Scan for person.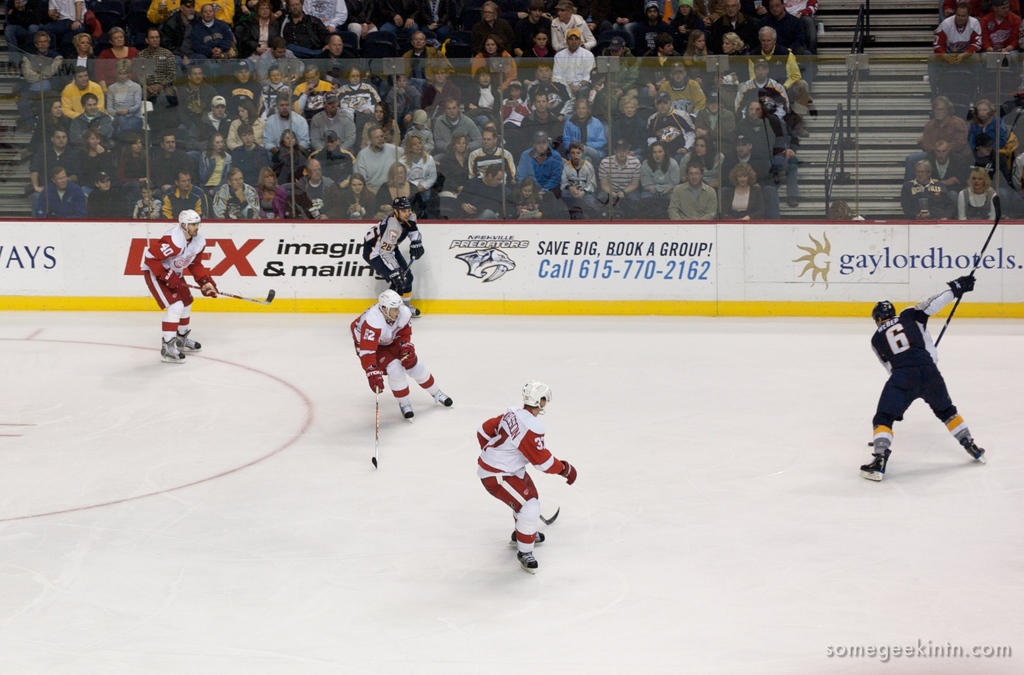
Scan result: (188, 90, 228, 151).
